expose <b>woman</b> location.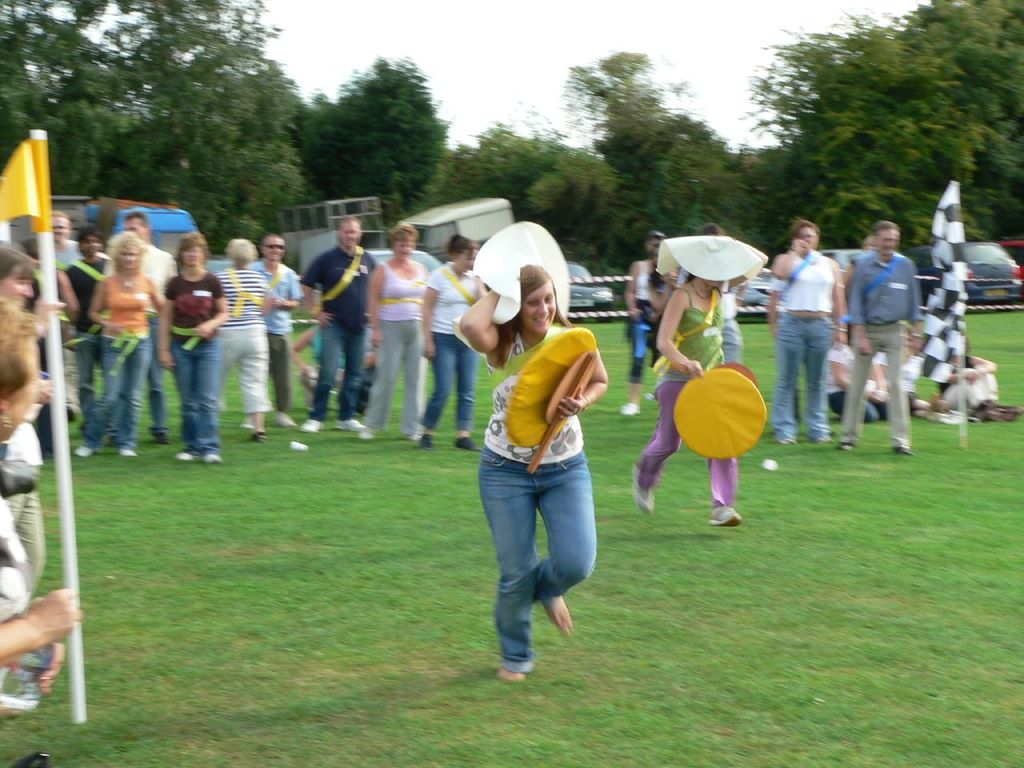
Exposed at box=[622, 230, 667, 424].
